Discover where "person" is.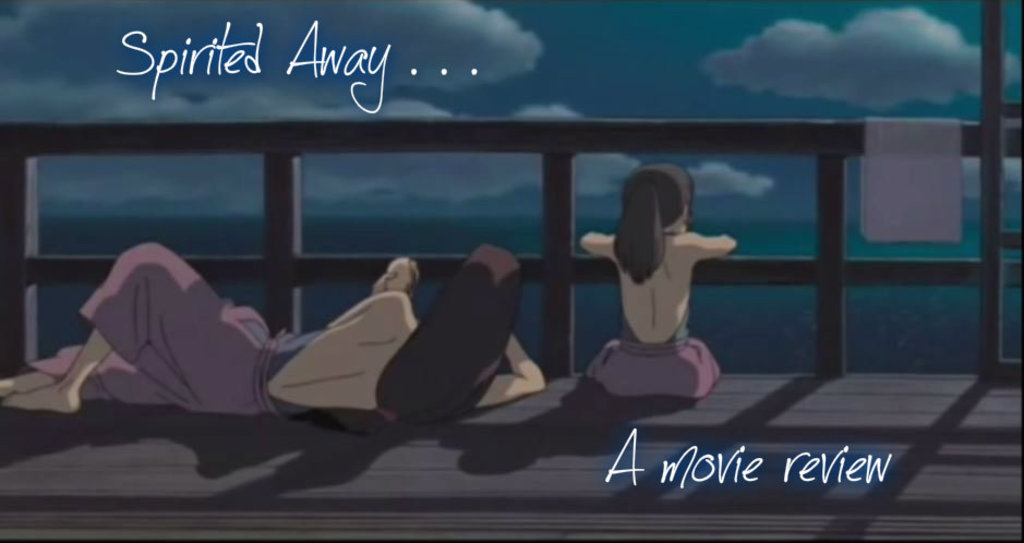
Discovered at l=0, t=236, r=543, b=424.
